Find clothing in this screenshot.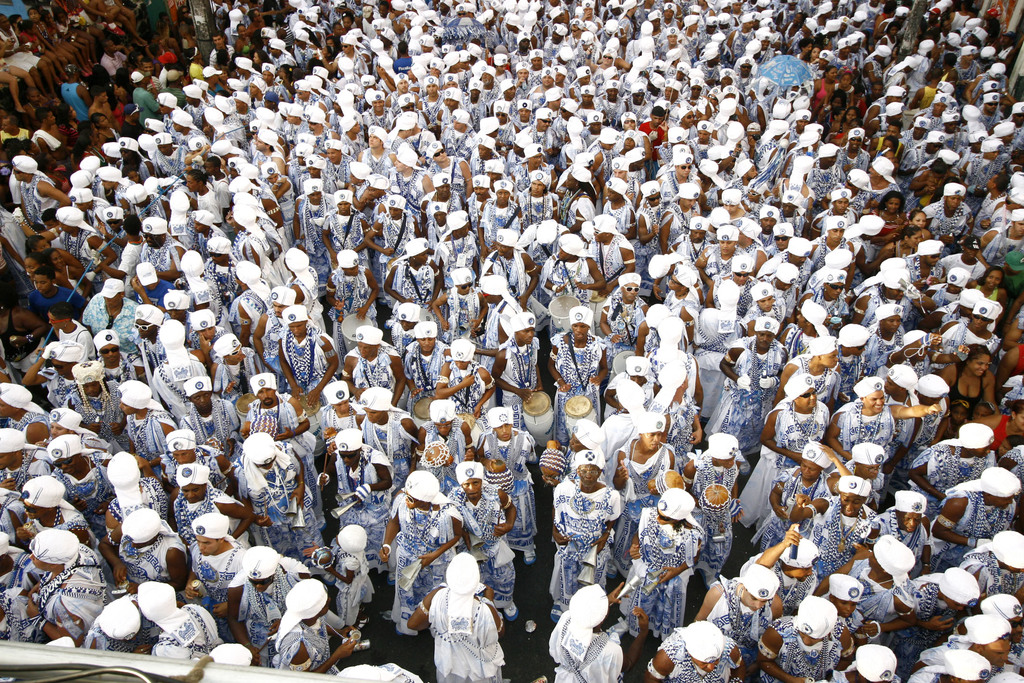
The bounding box for clothing is l=634, t=502, r=696, b=637.
